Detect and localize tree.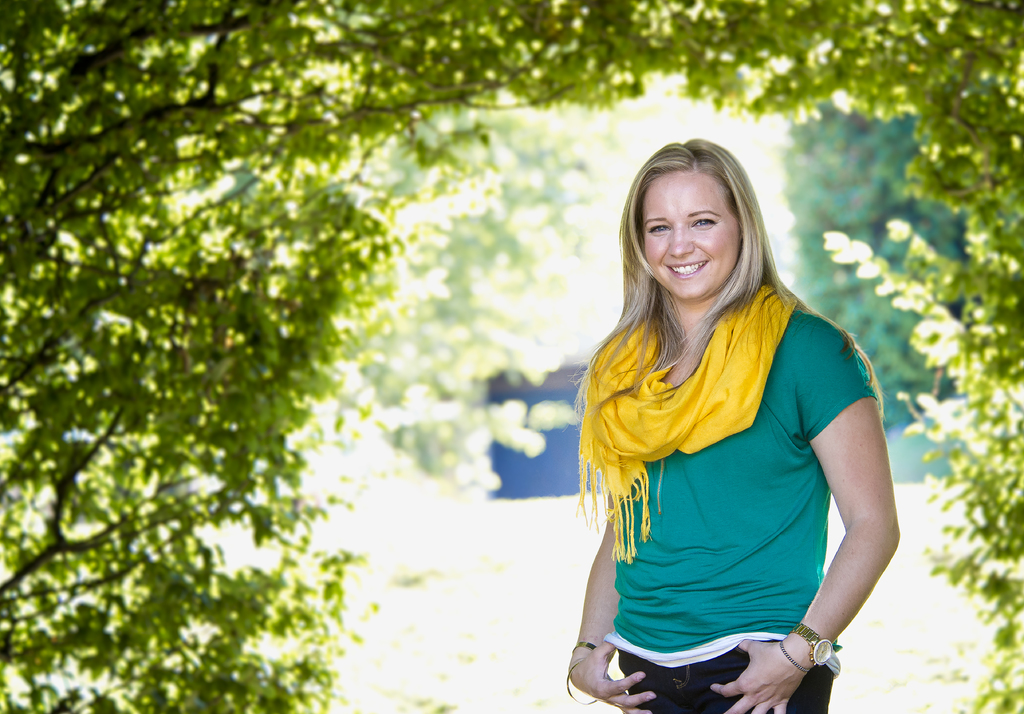
Localized at (left=0, top=0, right=1023, bottom=713).
